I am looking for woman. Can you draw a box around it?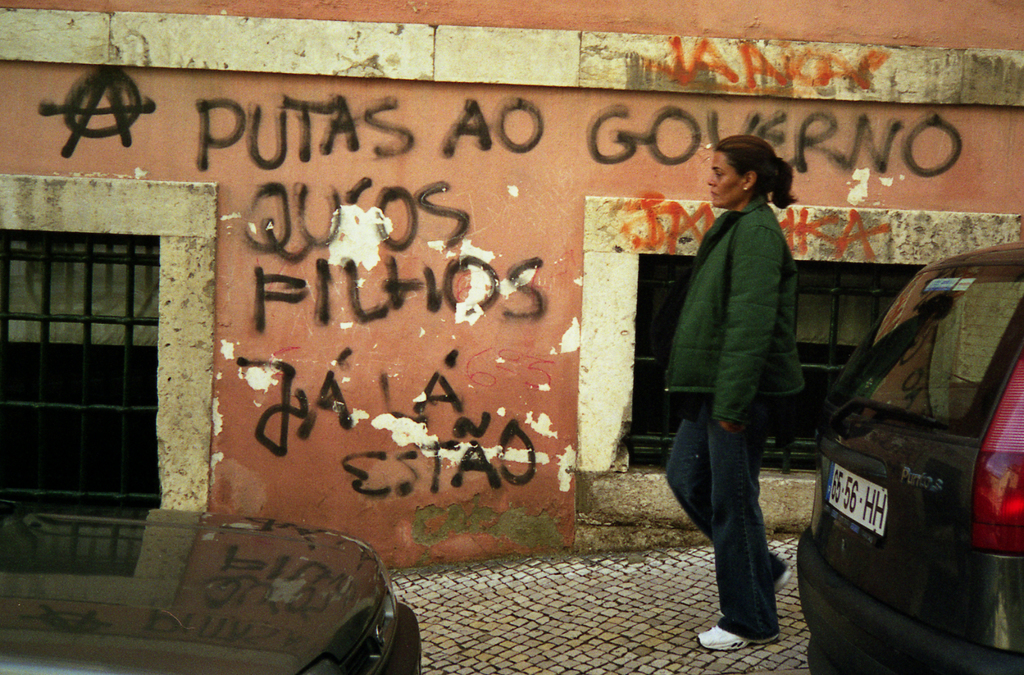
Sure, the bounding box is [x1=654, y1=126, x2=819, y2=645].
